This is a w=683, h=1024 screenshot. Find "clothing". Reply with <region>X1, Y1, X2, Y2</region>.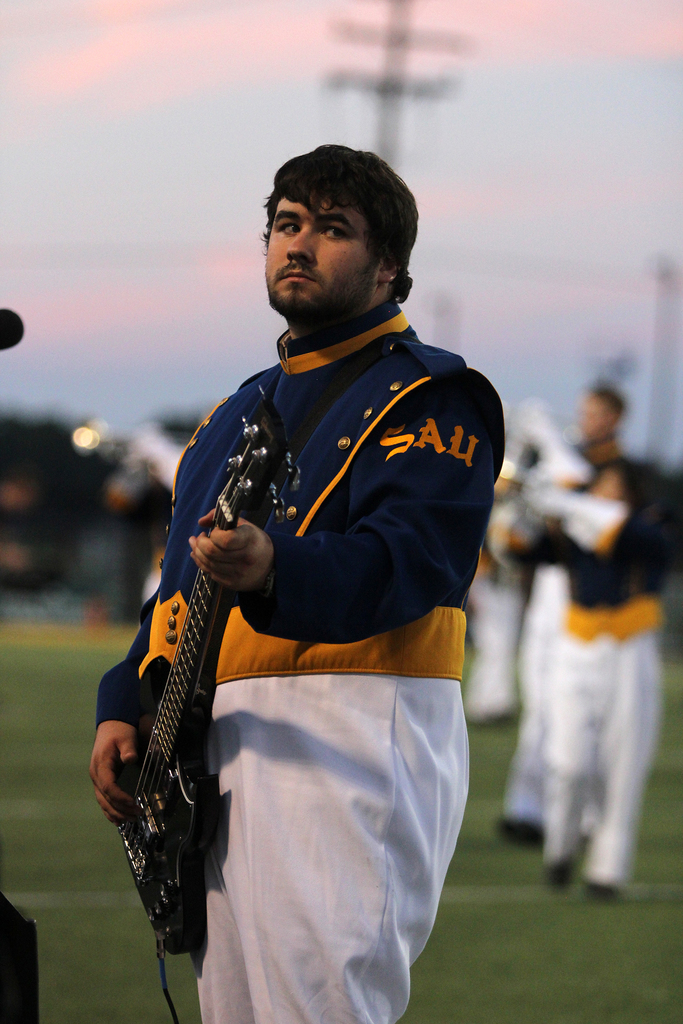
<region>505, 435, 680, 888</region>.
